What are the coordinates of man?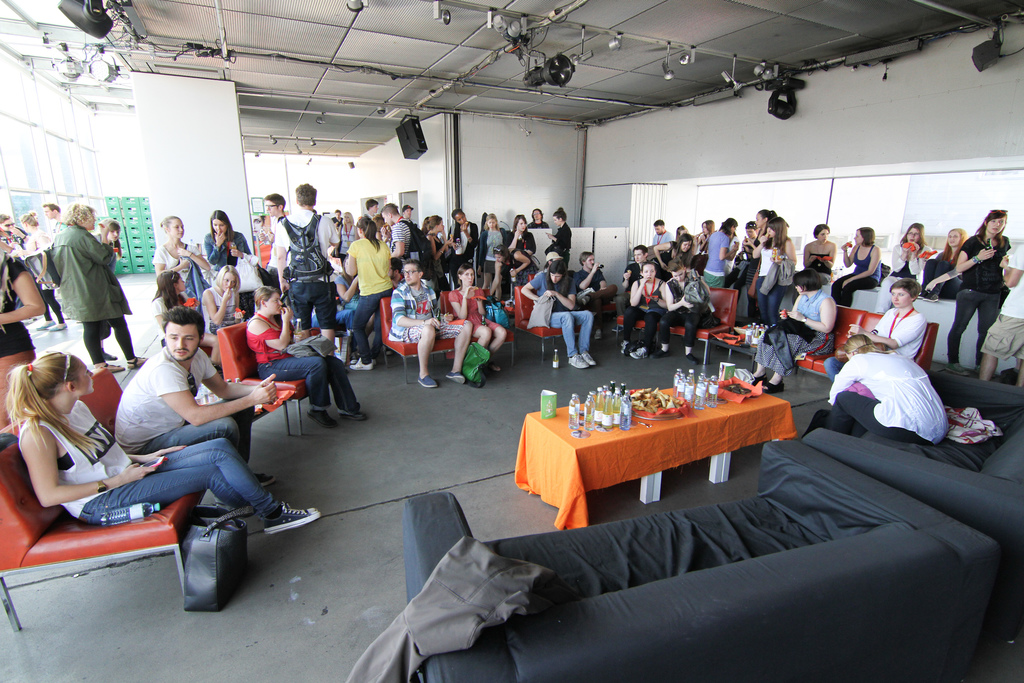
(653, 219, 673, 243).
